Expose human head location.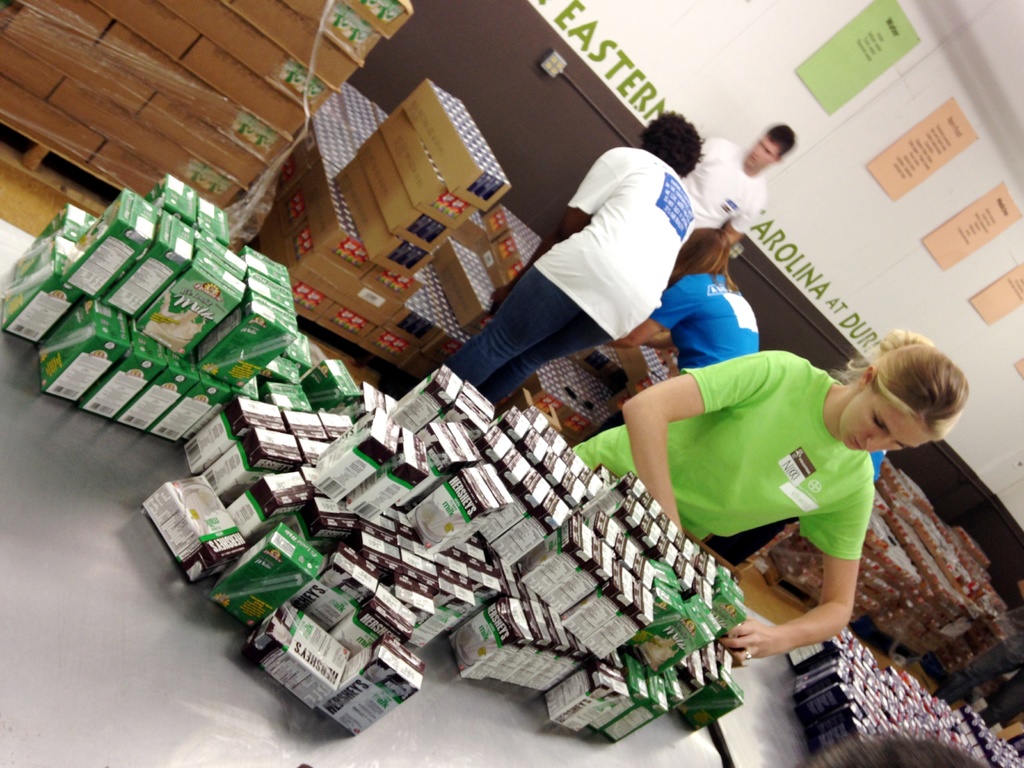
Exposed at [x1=828, y1=336, x2=977, y2=478].
